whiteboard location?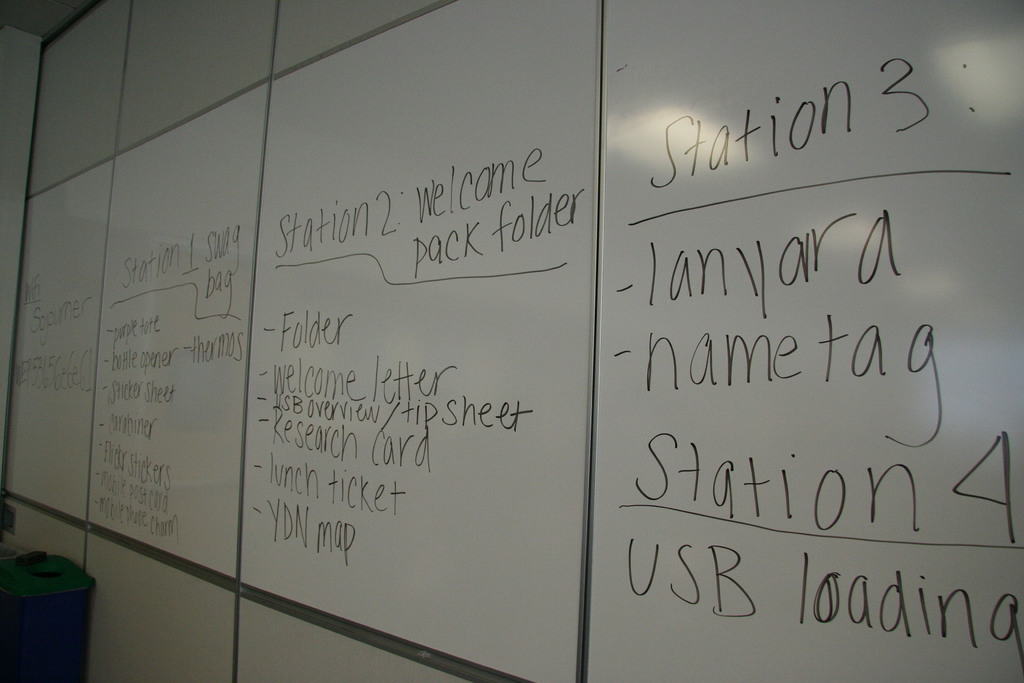
rect(0, 0, 601, 682)
